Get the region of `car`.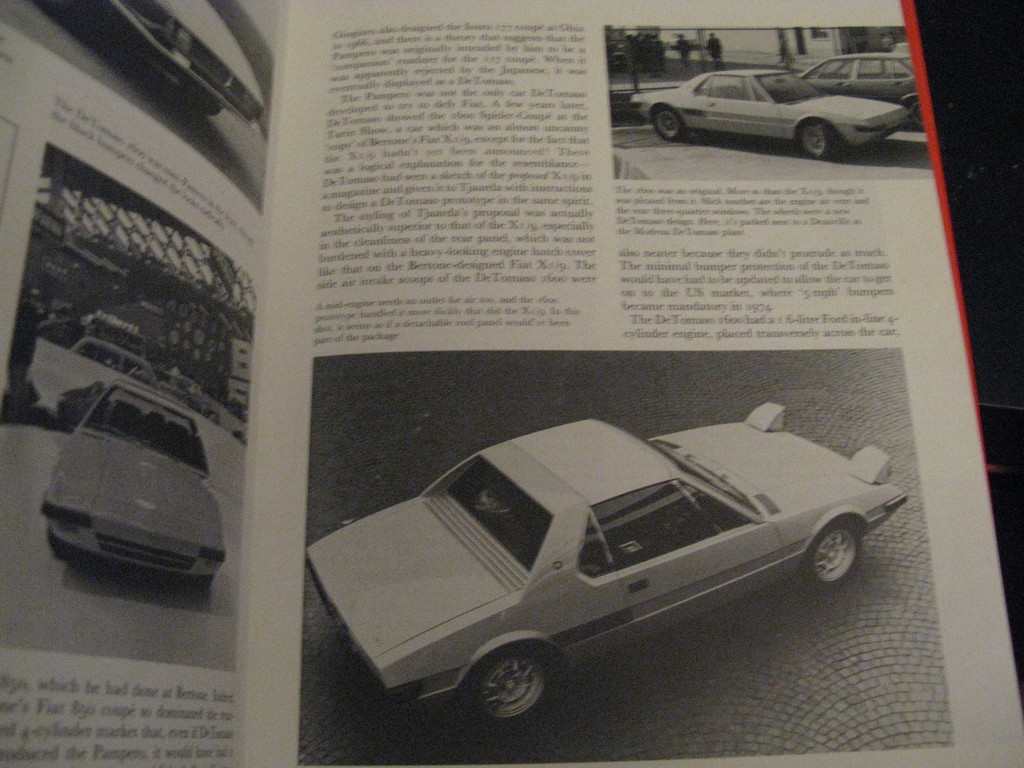
crop(38, 387, 205, 588).
